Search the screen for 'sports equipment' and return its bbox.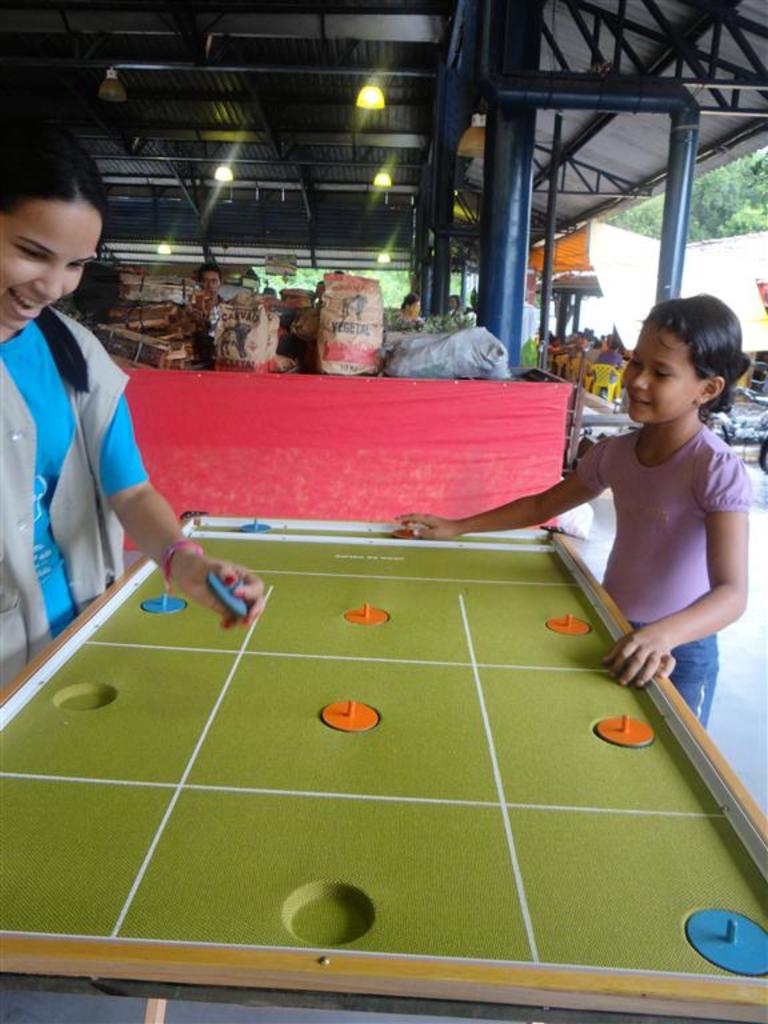
Found: 345,595,392,636.
